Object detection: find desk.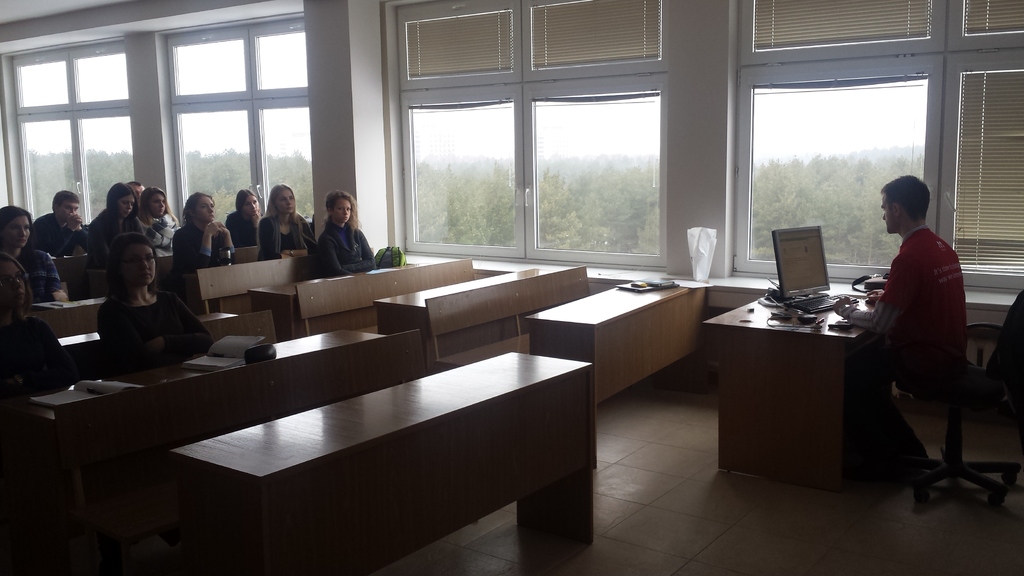
519, 276, 712, 410.
